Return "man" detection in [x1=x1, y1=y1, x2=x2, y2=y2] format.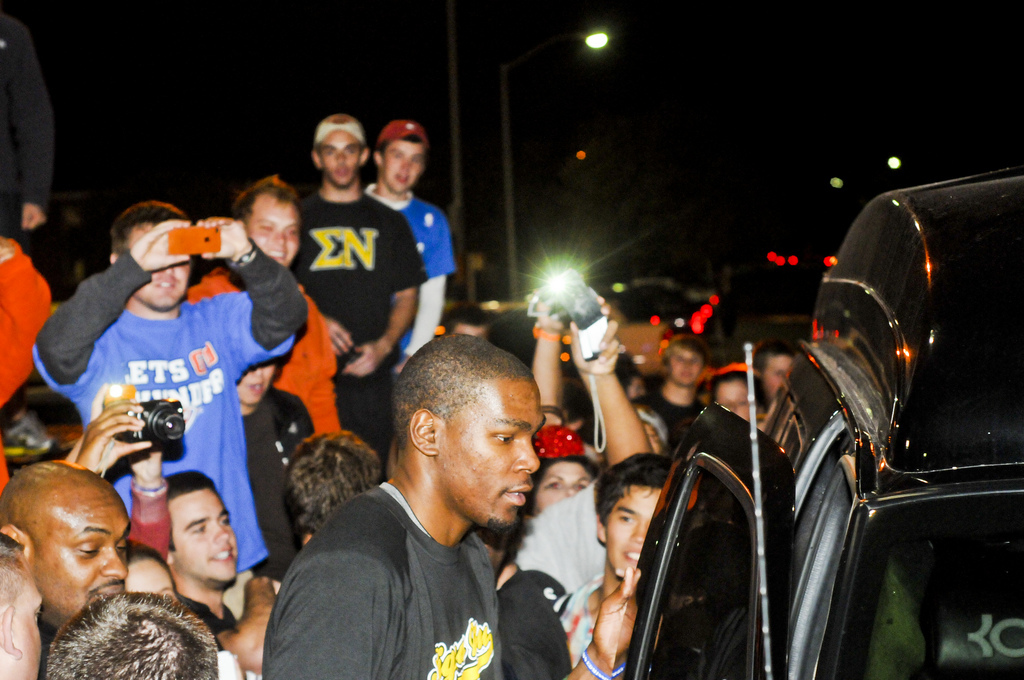
[x1=634, y1=337, x2=709, y2=452].
